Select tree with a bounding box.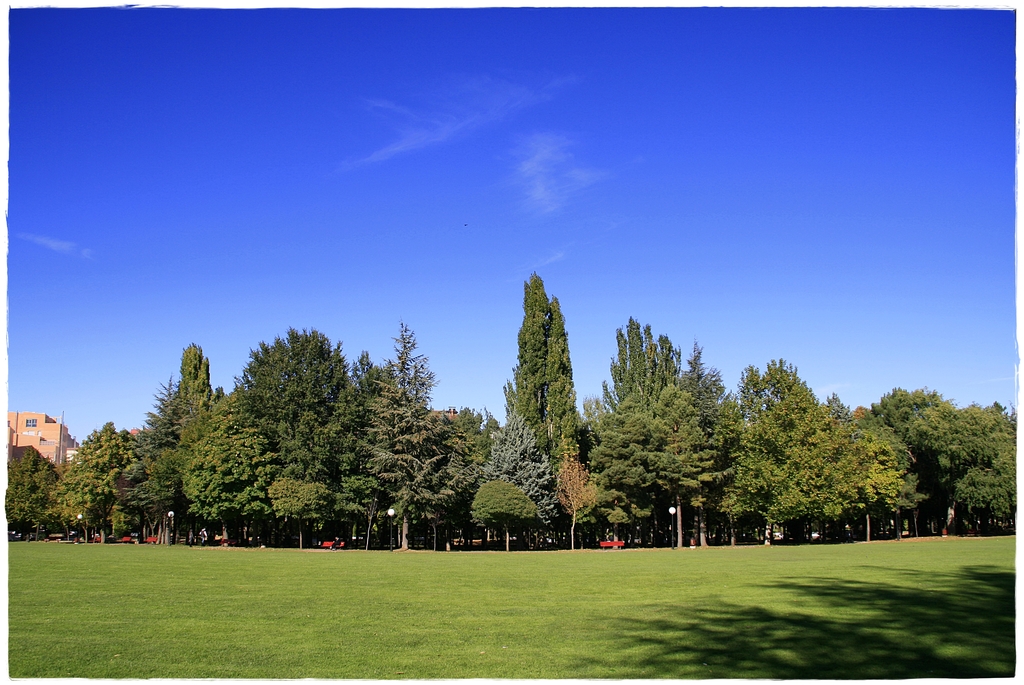
<region>860, 384, 975, 433</region>.
